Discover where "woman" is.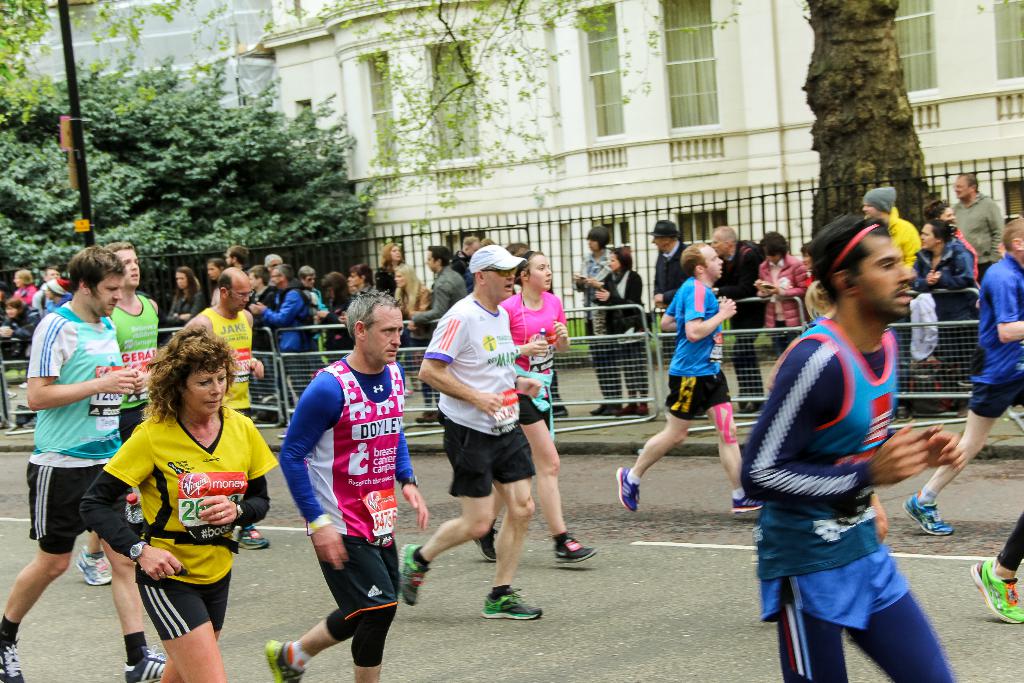
Discovered at x1=474, y1=247, x2=600, y2=565.
